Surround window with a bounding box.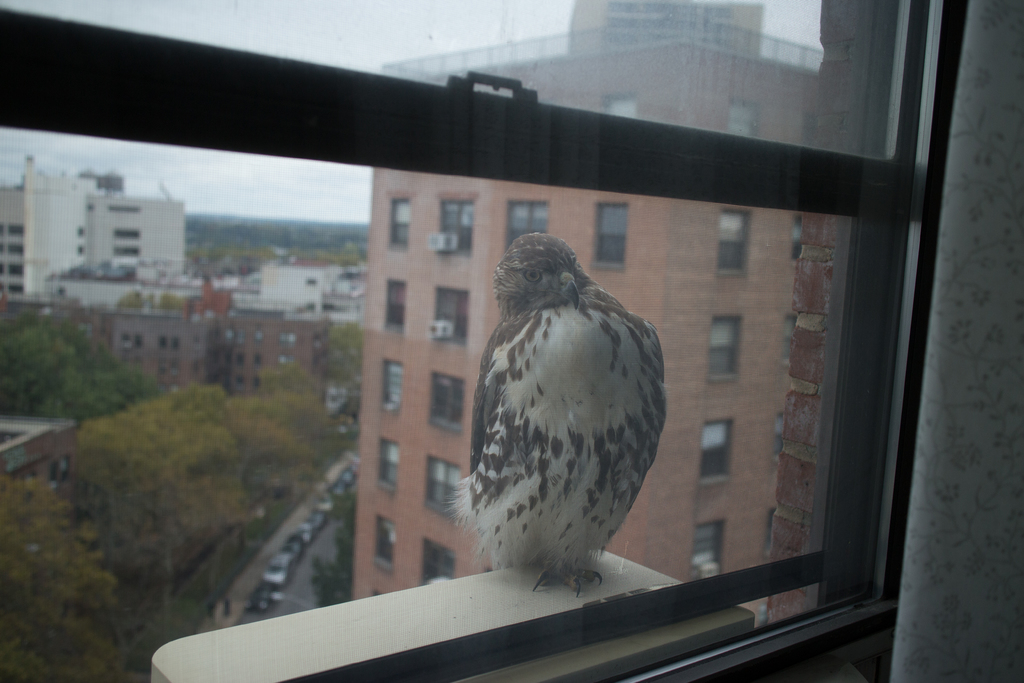
region(714, 318, 737, 381).
